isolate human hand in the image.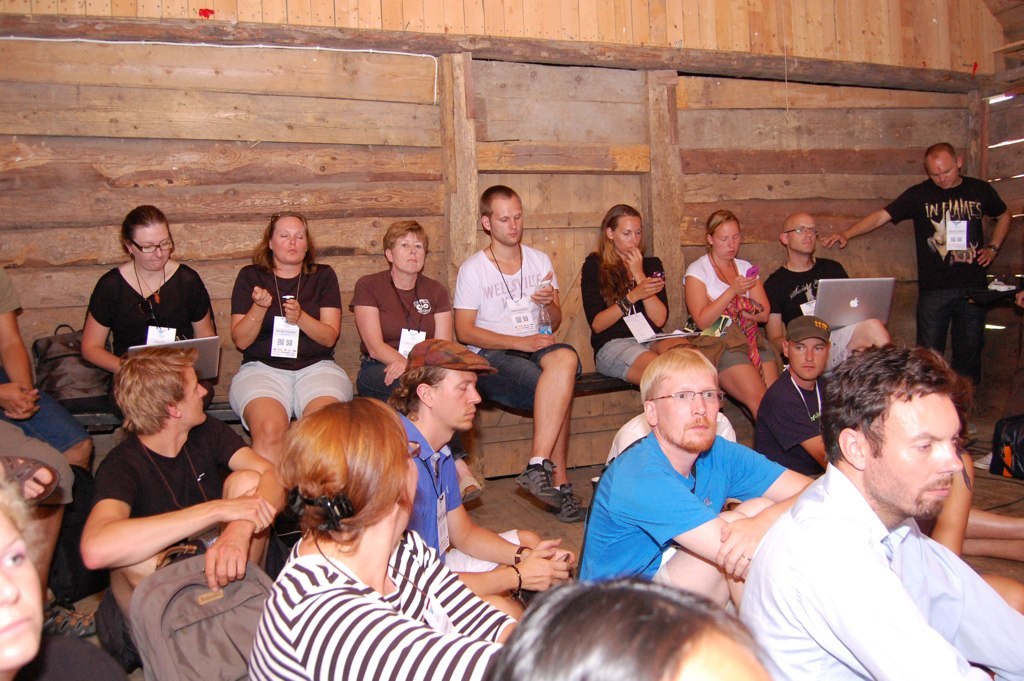
Isolated region: [249,283,275,314].
